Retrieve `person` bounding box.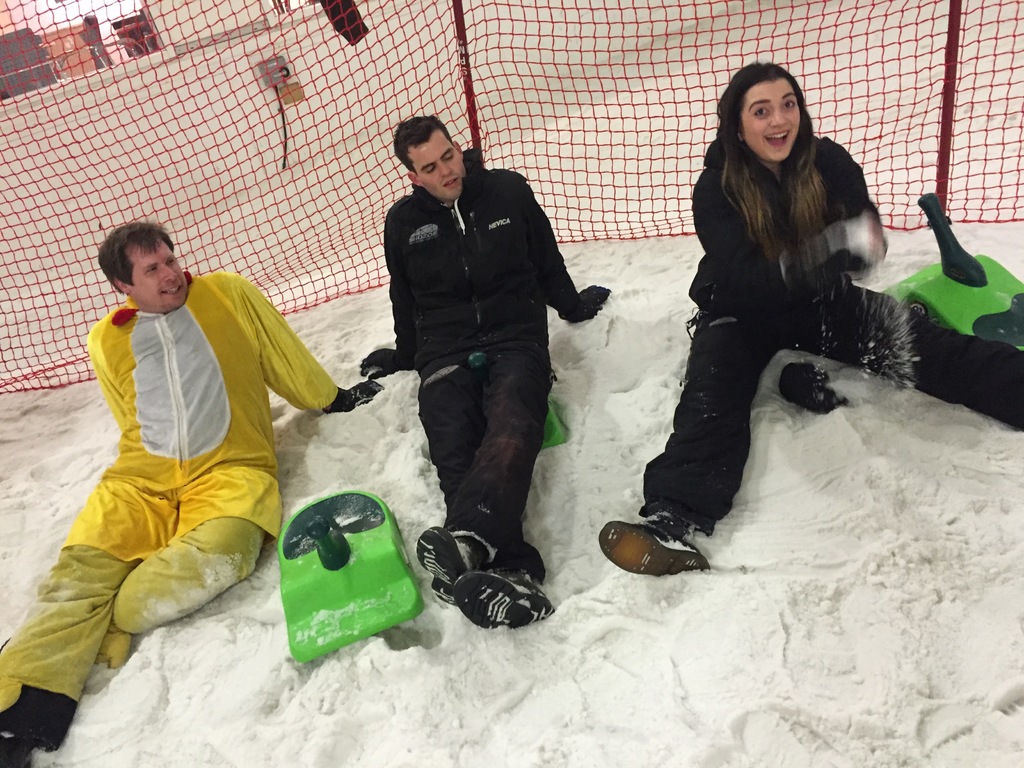
Bounding box: left=588, top=52, right=1023, bottom=575.
